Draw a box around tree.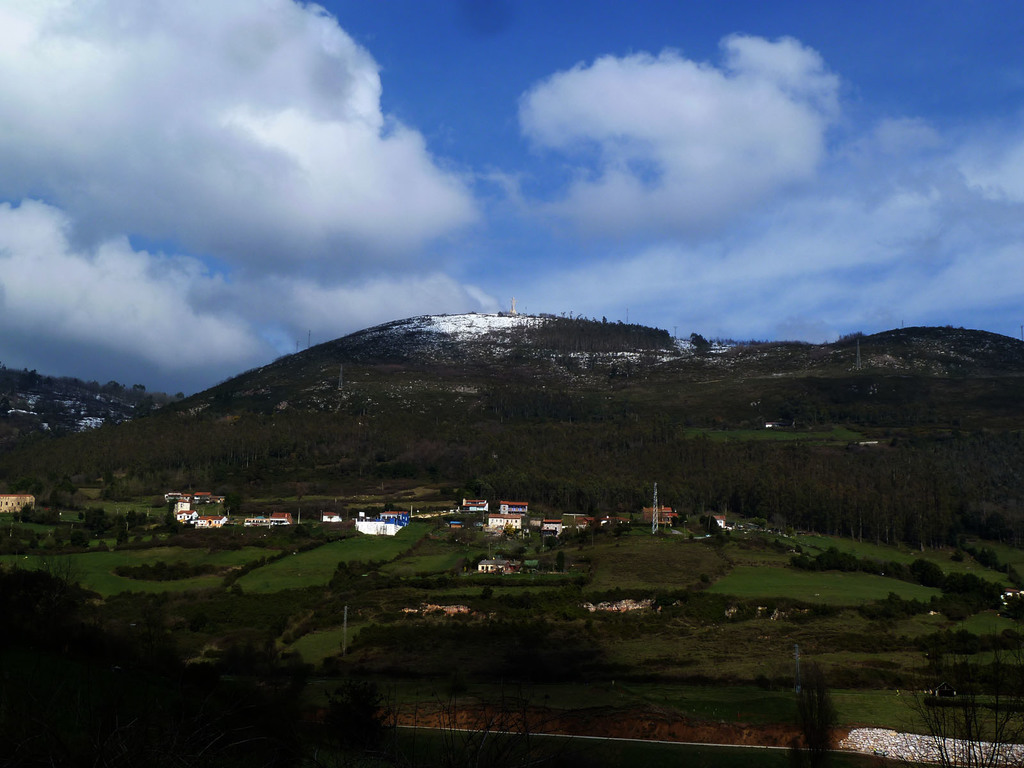
(689,323,708,368).
